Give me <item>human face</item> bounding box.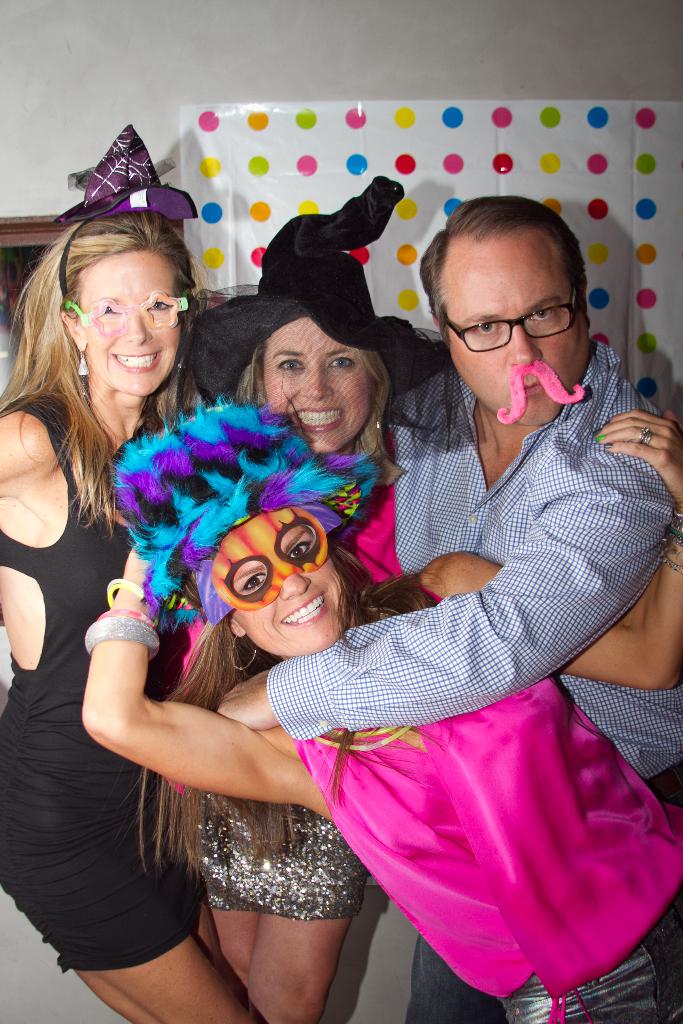
212,510,347,657.
